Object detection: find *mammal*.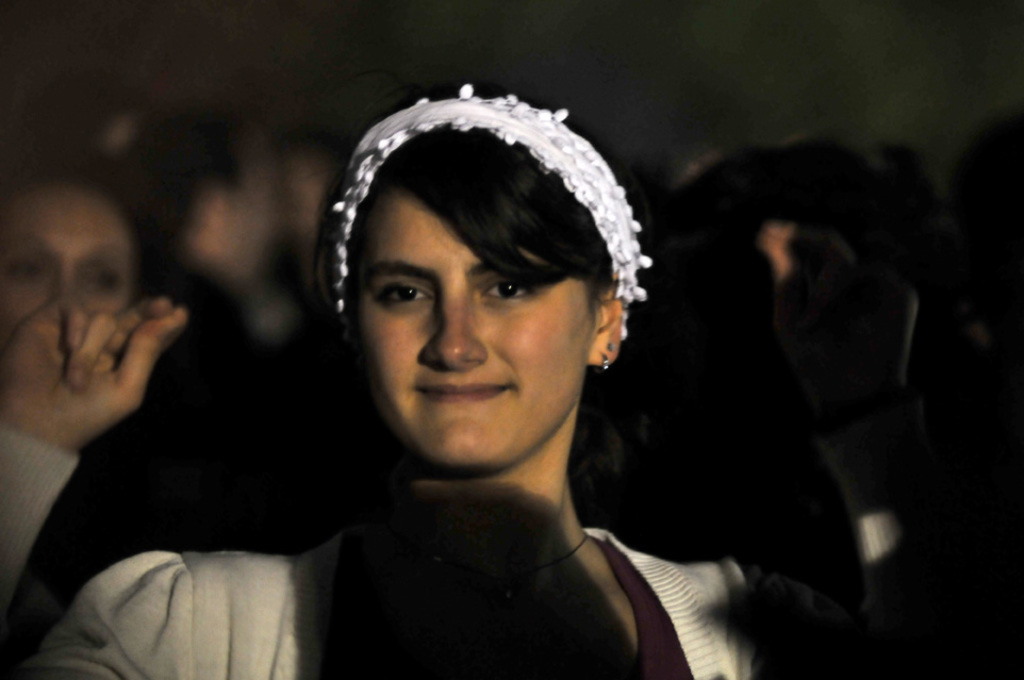
653,133,914,679.
